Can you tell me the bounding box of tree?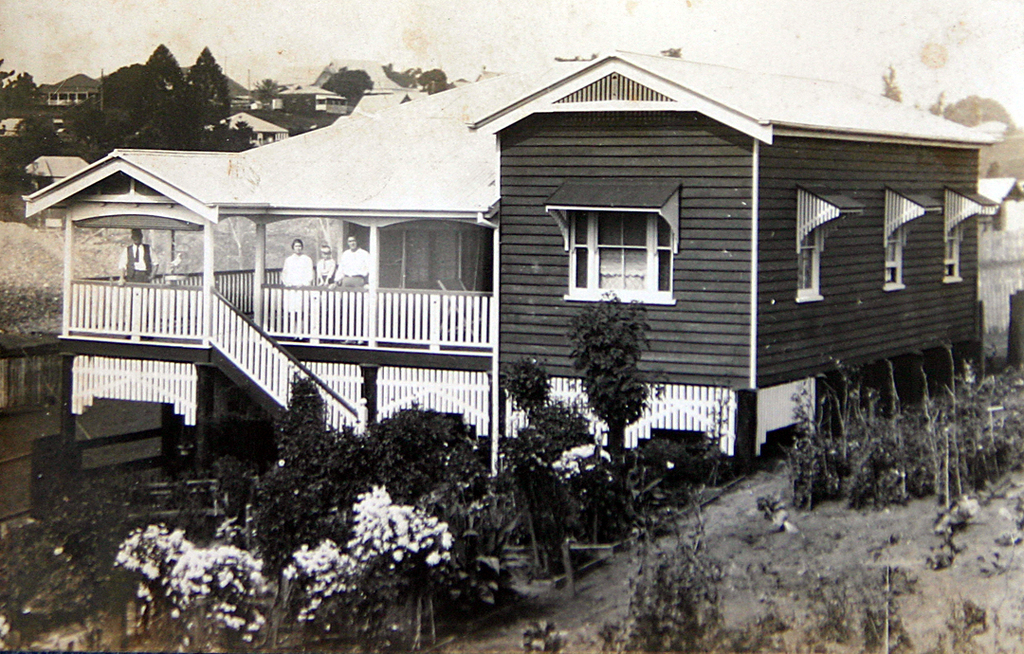
detection(54, 58, 203, 152).
